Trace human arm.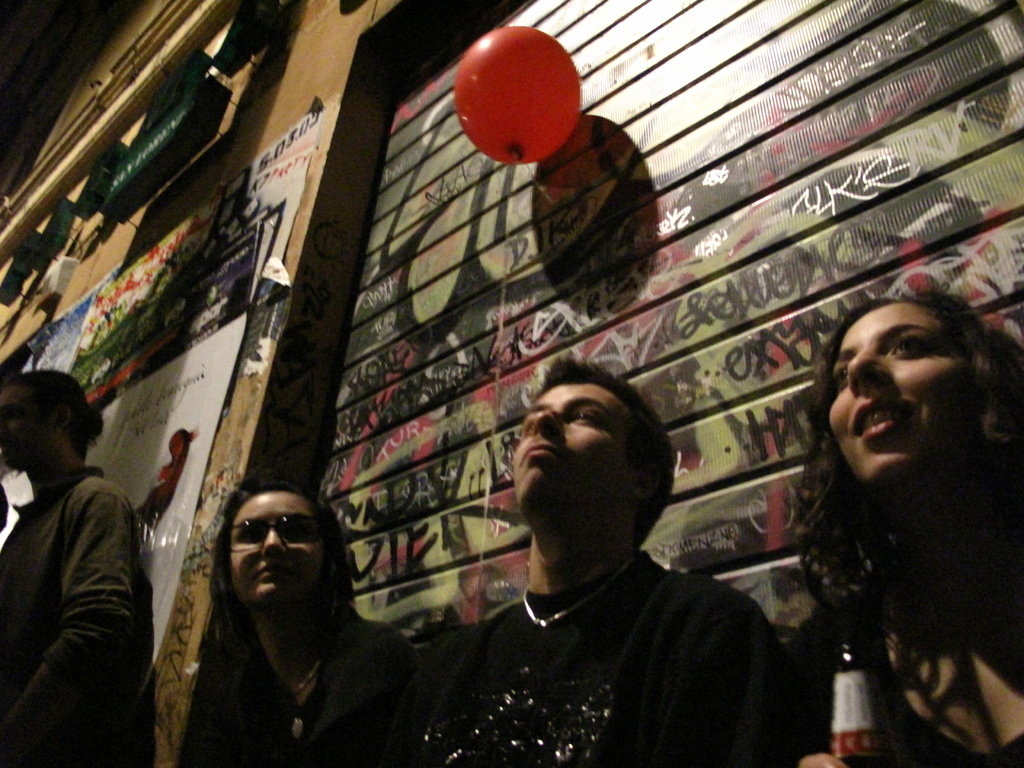
Traced to 38:476:152:728.
